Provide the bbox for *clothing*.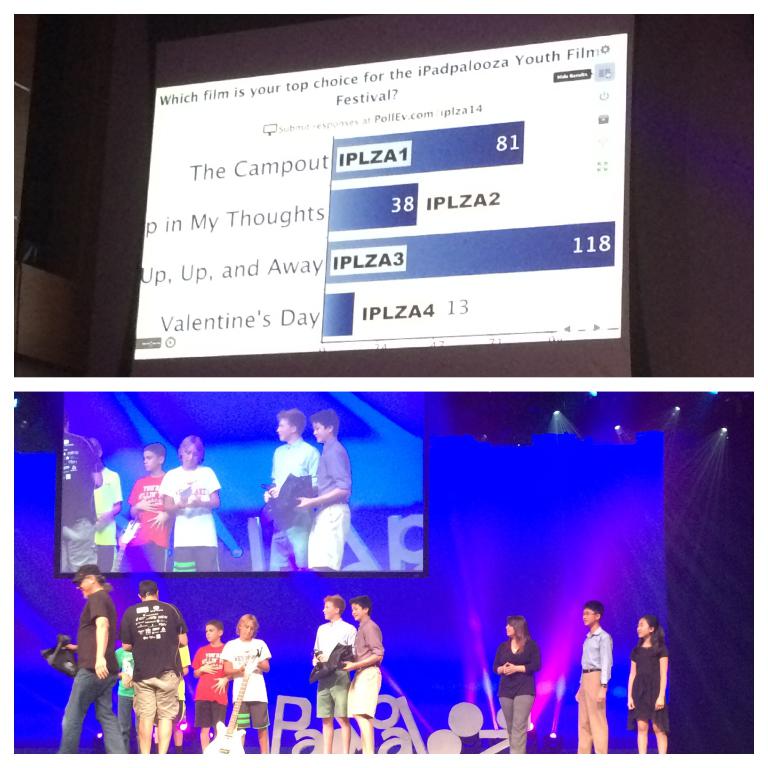
<region>312, 501, 350, 568</region>.
